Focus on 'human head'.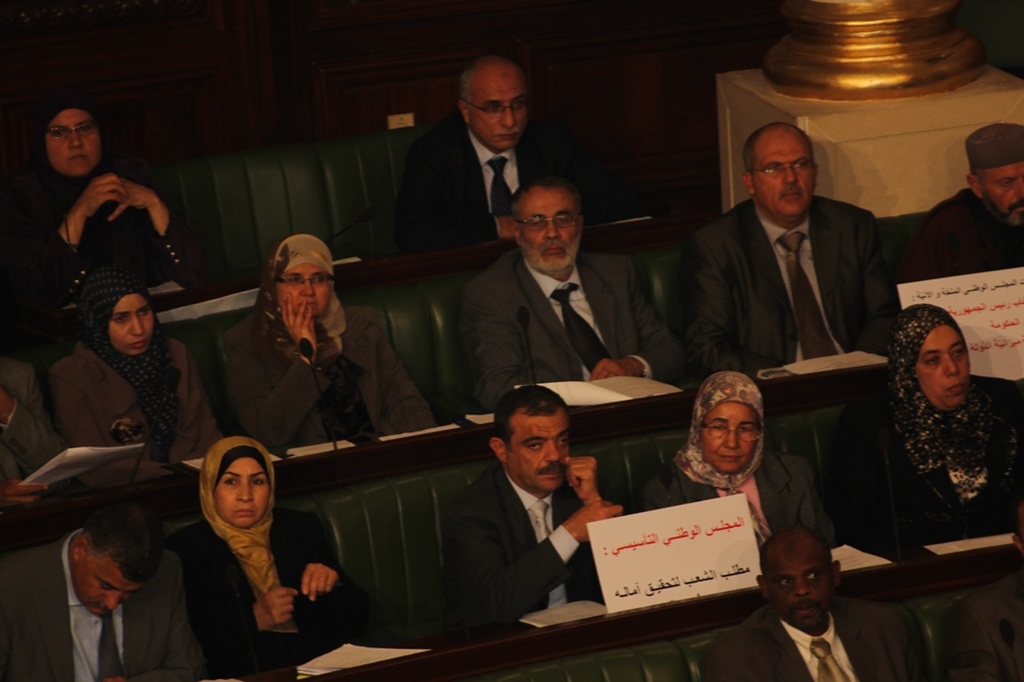
Focused at <region>263, 236, 334, 314</region>.
